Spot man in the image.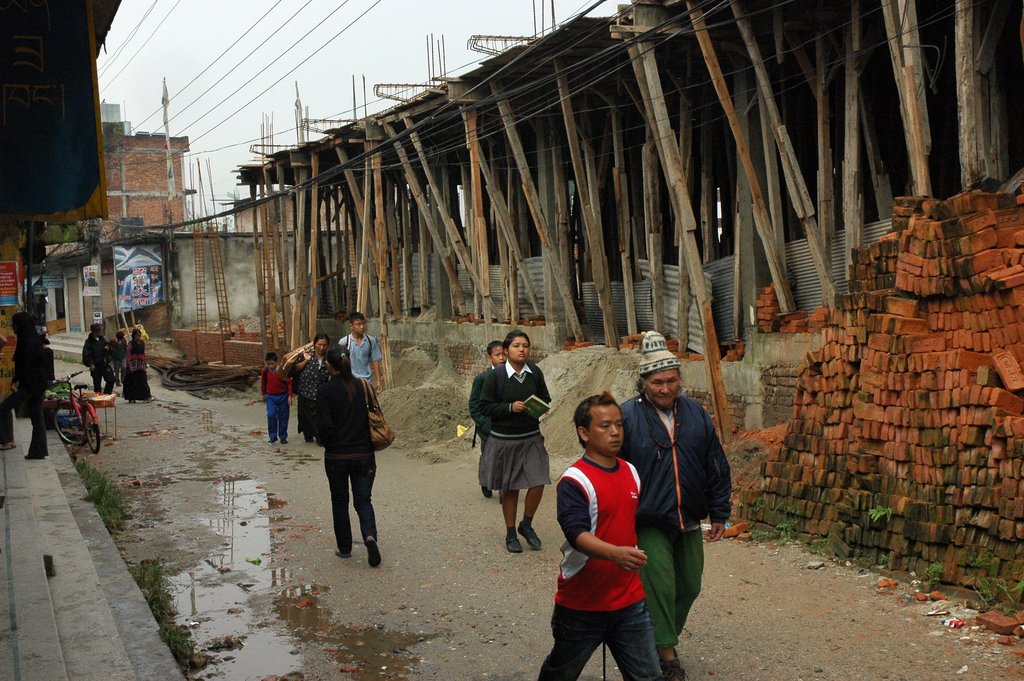
man found at (614, 328, 729, 680).
